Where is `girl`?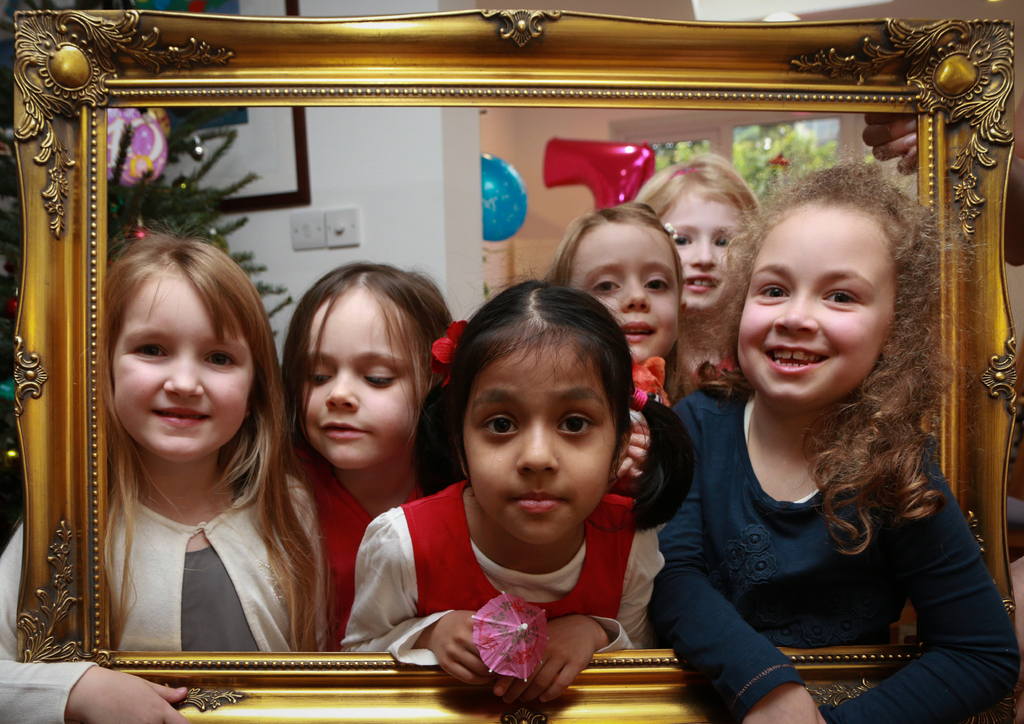
<bbox>629, 152, 766, 383</bbox>.
